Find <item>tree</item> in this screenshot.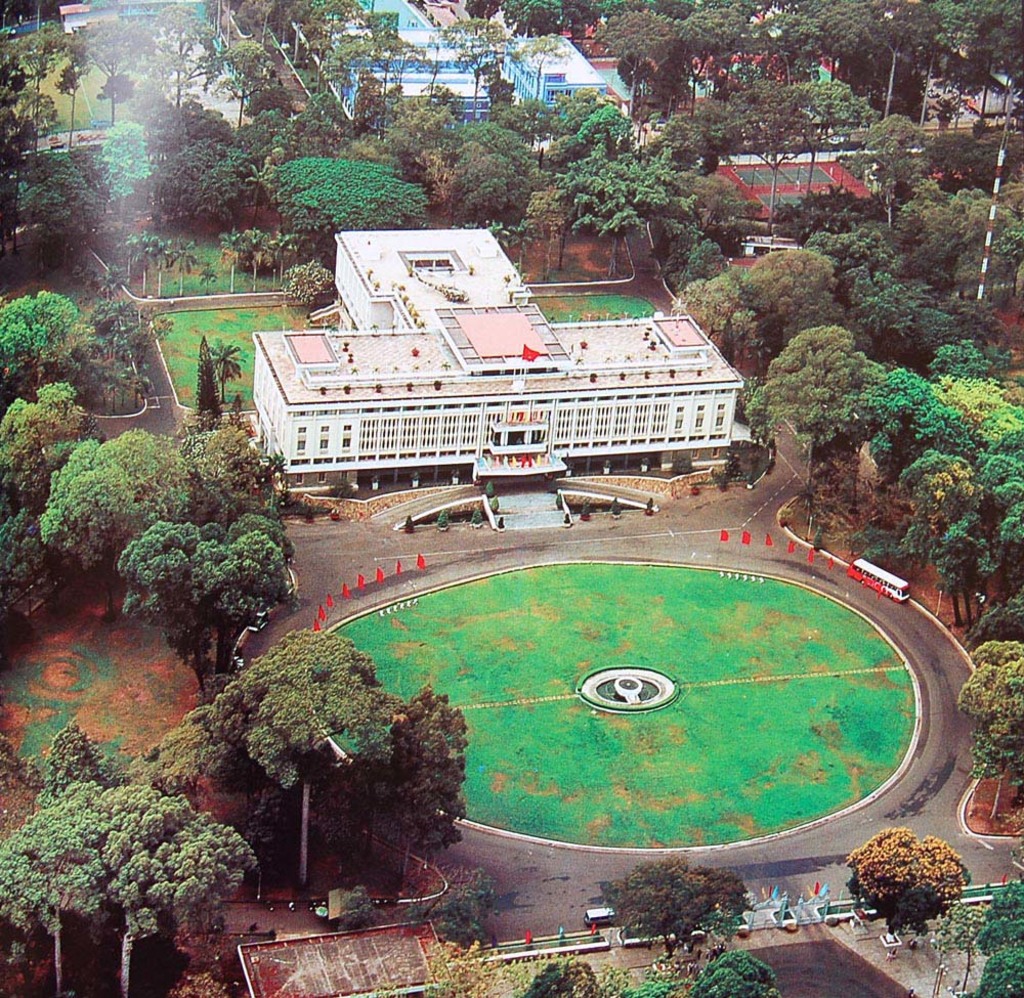
The bounding box for <item>tree</item> is {"x1": 201, "y1": 260, "x2": 217, "y2": 293}.
